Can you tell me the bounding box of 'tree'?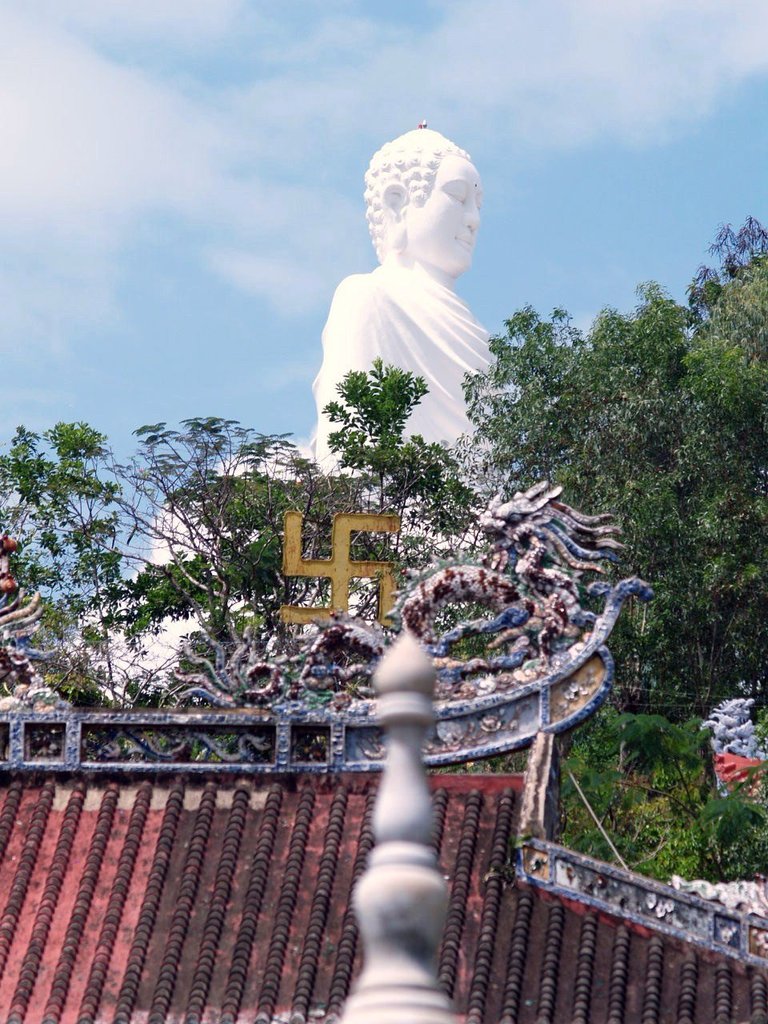
(x1=0, y1=393, x2=453, y2=760).
